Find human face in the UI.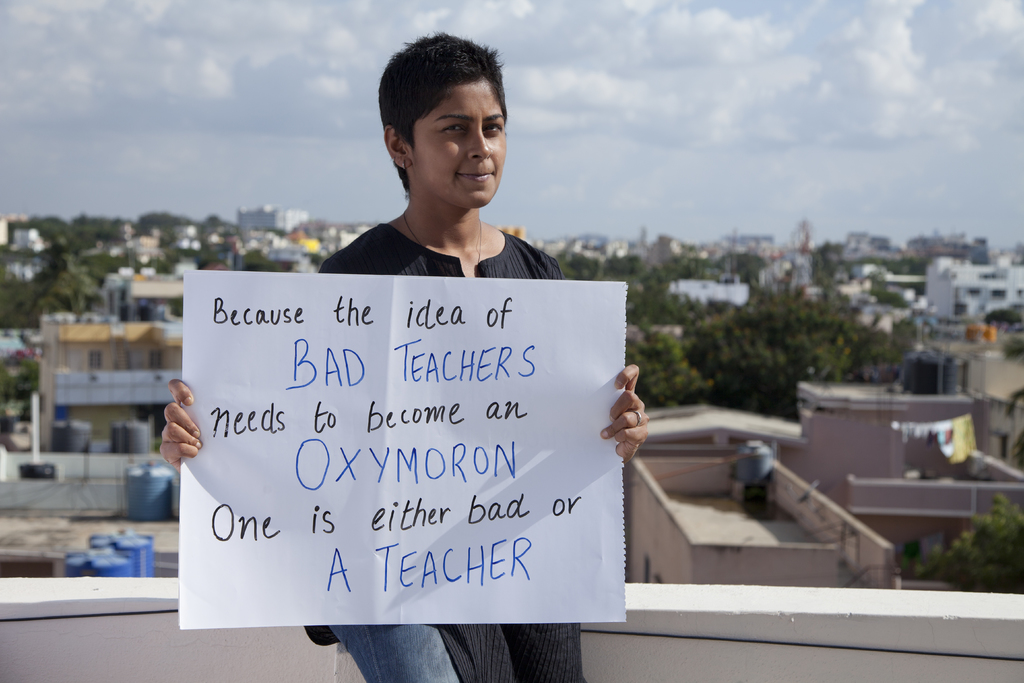
UI element at locate(409, 73, 510, 204).
